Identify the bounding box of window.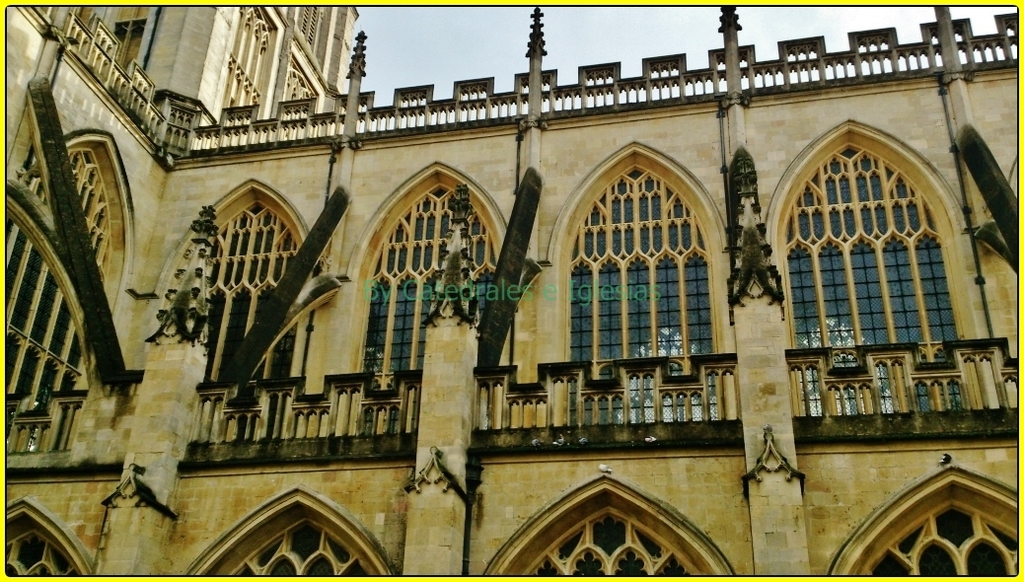
region(565, 168, 721, 429).
